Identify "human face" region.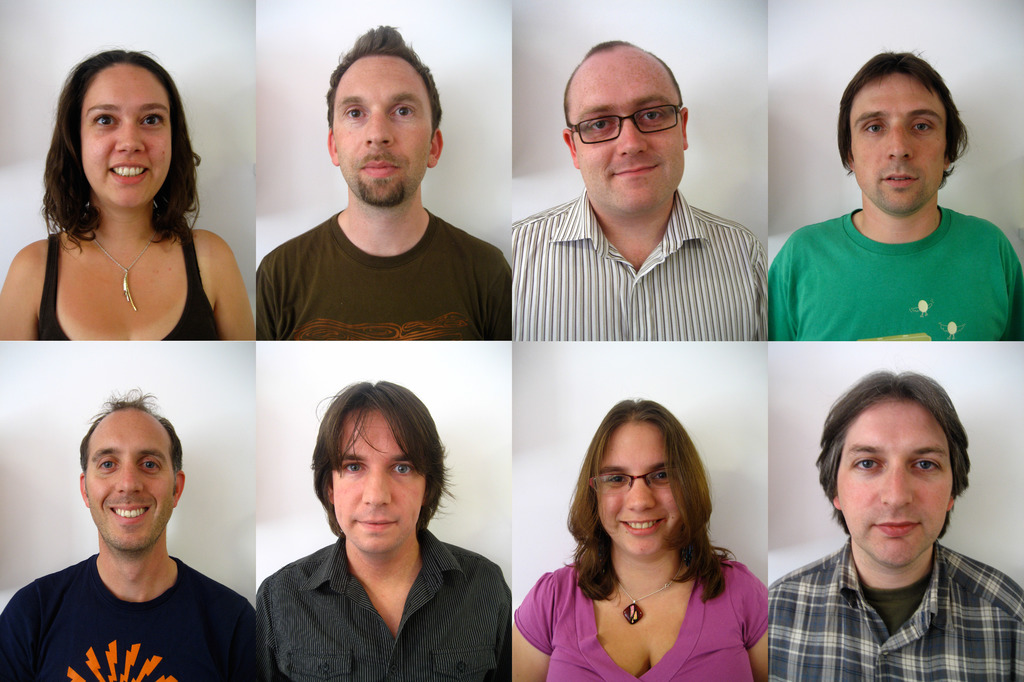
Region: bbox=[336, 416, 428, 552].
